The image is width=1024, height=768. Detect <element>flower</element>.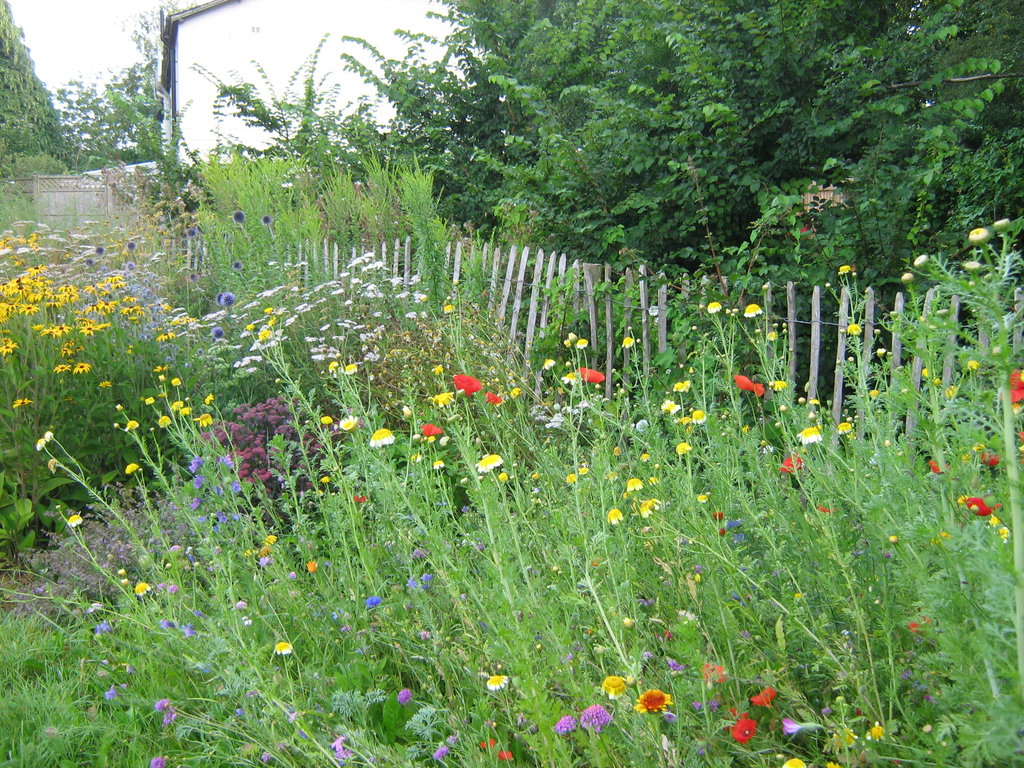
Detection: [483,395,506,404].
